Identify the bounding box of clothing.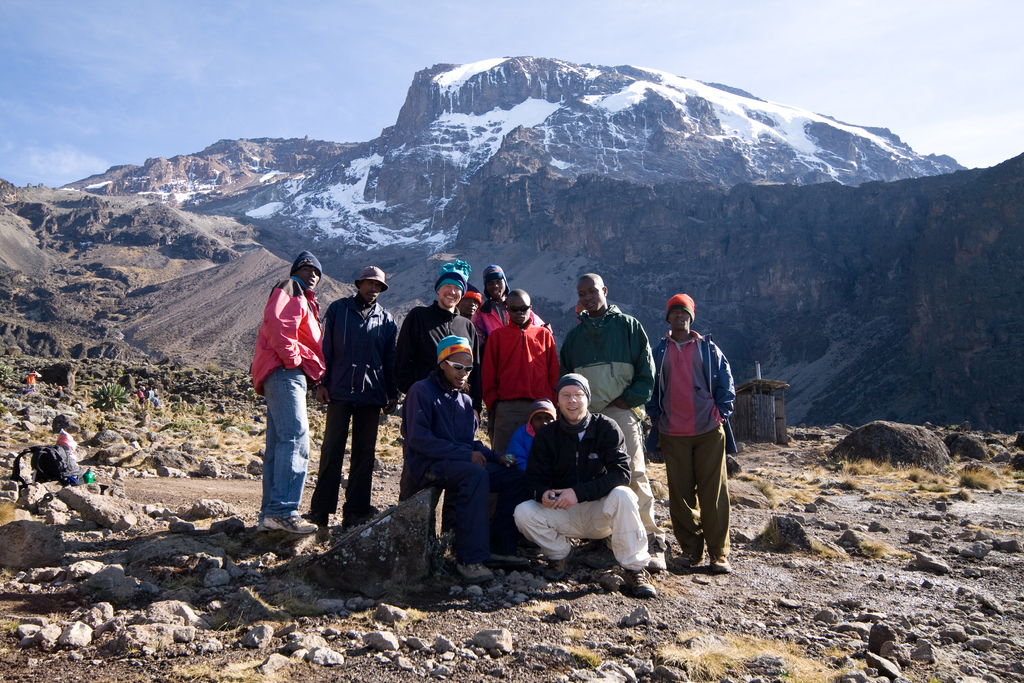
select_region(148, 393, 163, 404).
